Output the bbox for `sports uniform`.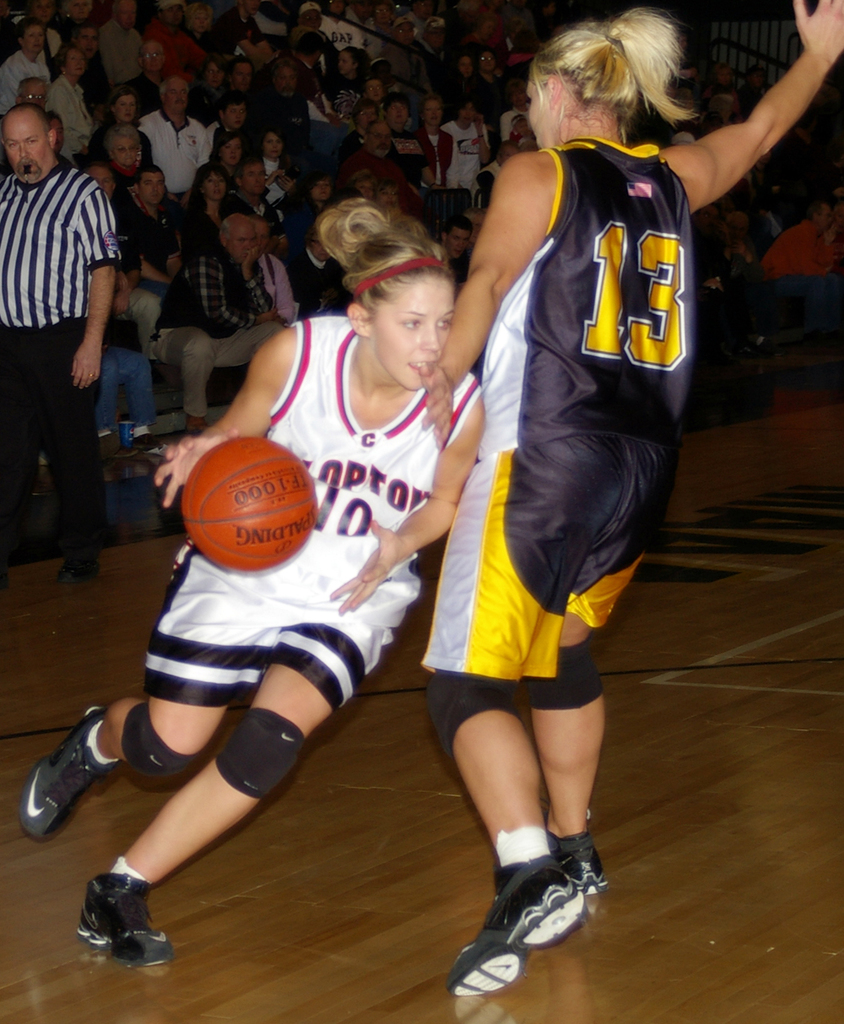
162, 300, 458, 716.
